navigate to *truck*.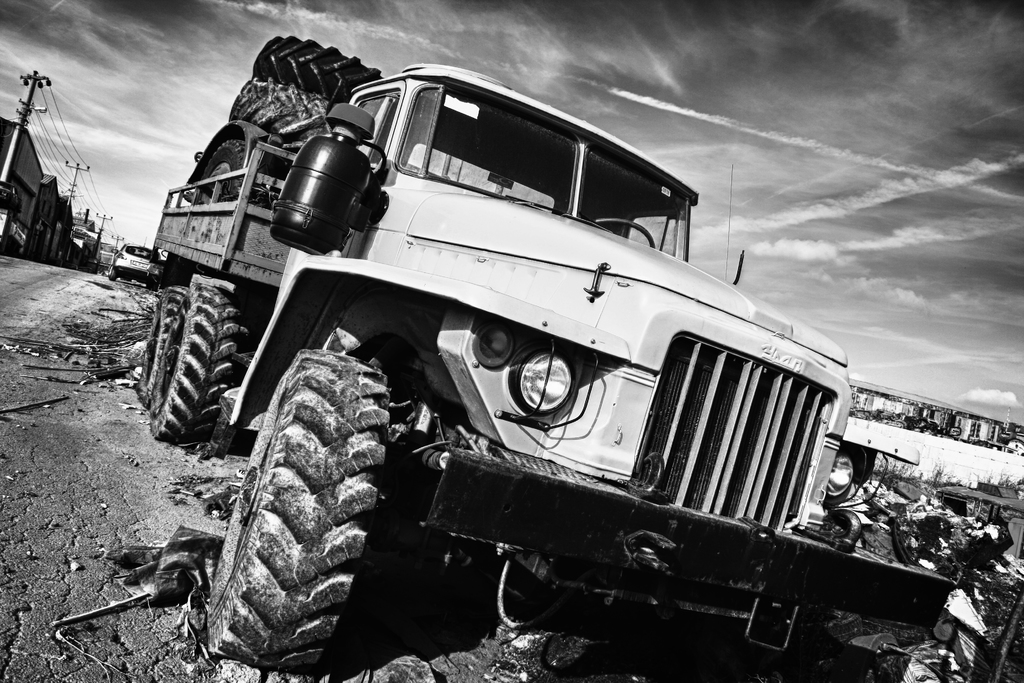
Navigation target: bbox(109, 66, 886, 612).
